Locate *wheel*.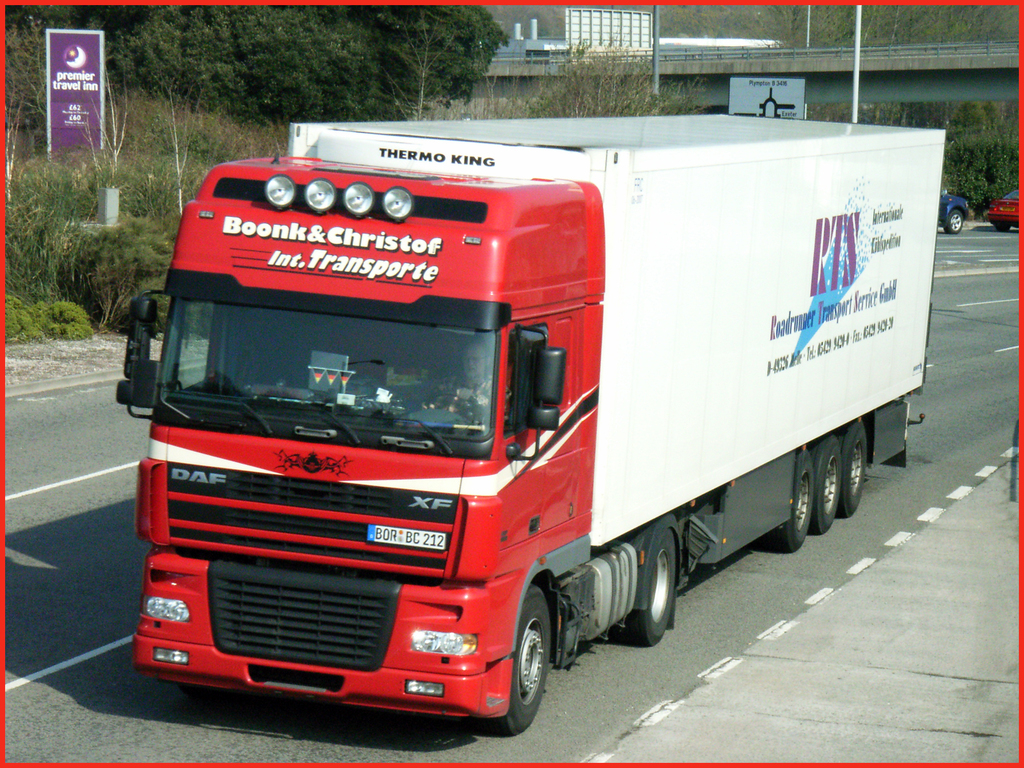
Bounding box: [838,422,867,517].
